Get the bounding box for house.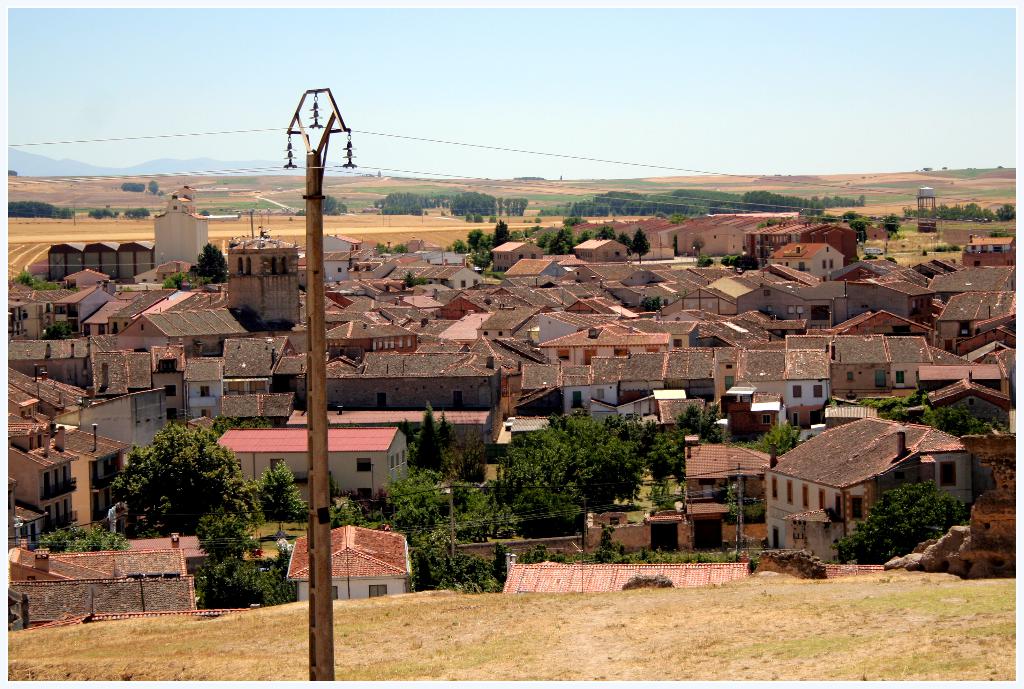
{"x1": 4, "y1": 441, "x2": 77, "y2": 548}.
